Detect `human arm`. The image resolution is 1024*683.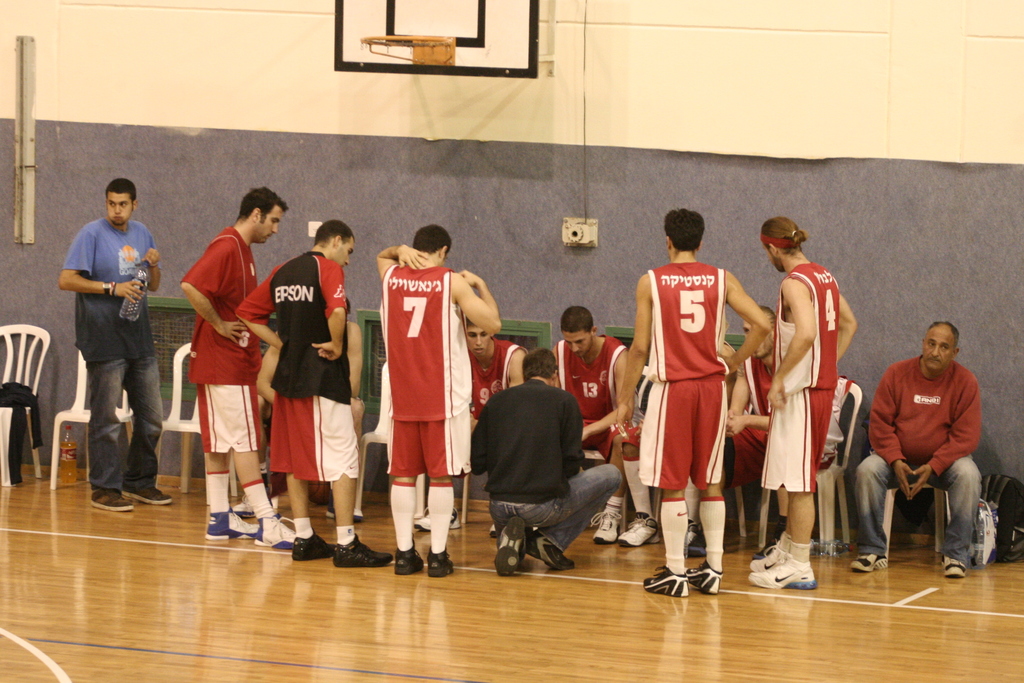
bbox=(910, 371, 981, 498).
